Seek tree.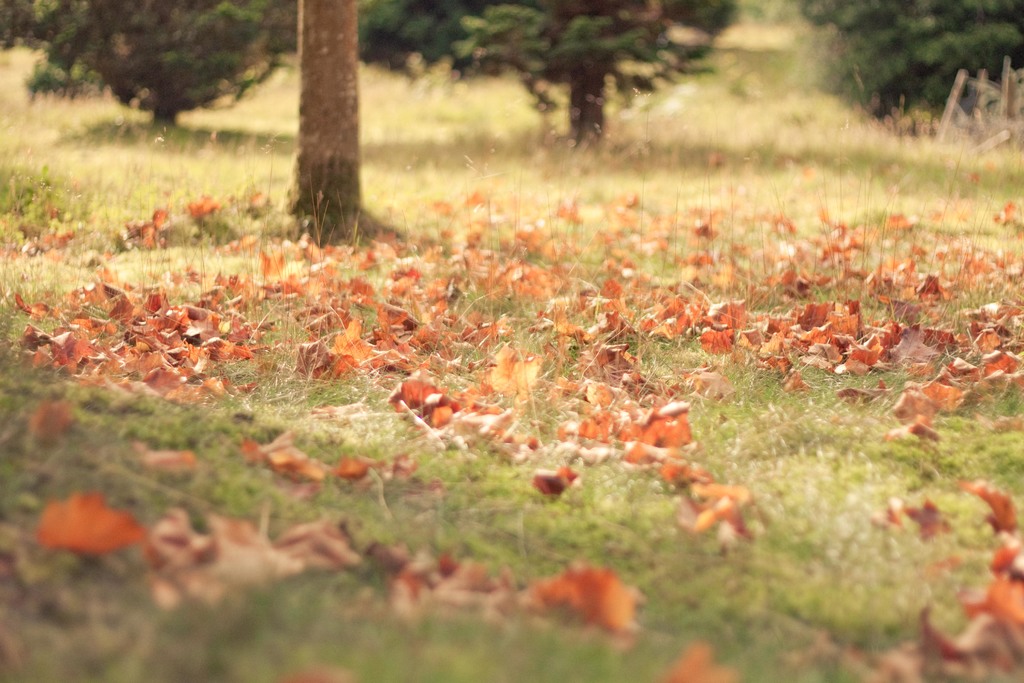
x1=353 y1=0 x2=740 y2=144.
